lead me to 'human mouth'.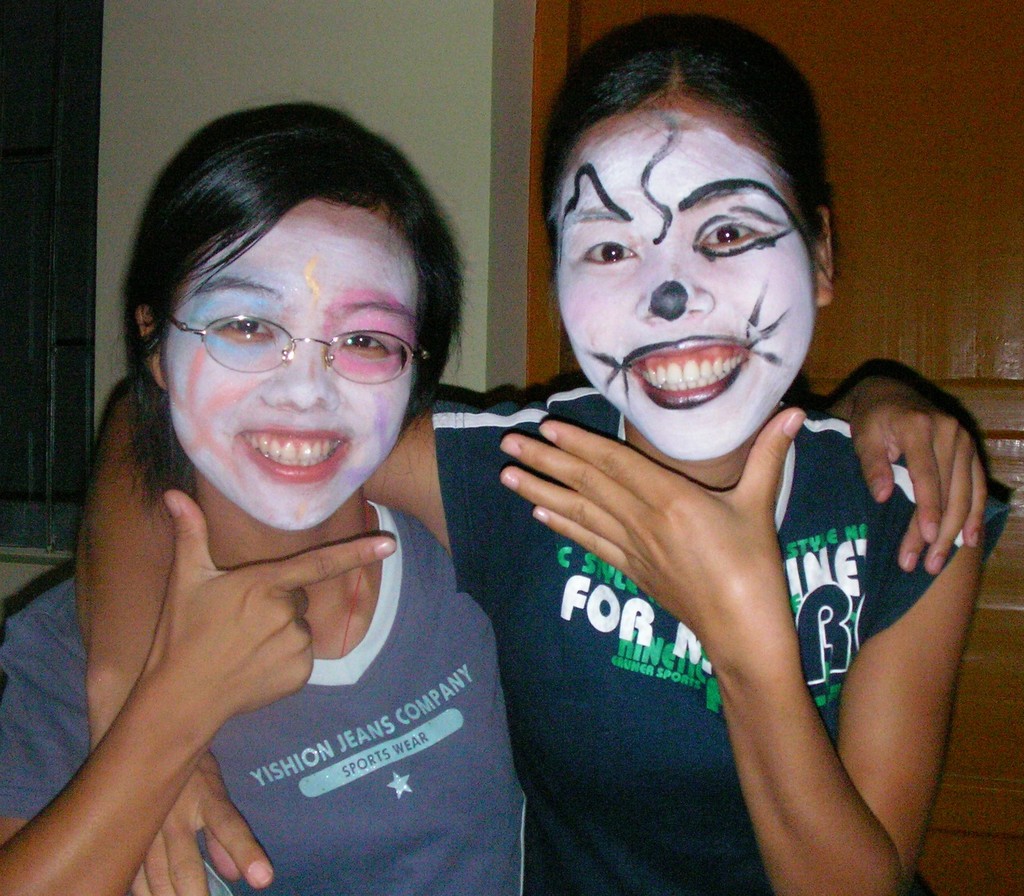
Lead to l=244, t=425, r=351, b=479.
